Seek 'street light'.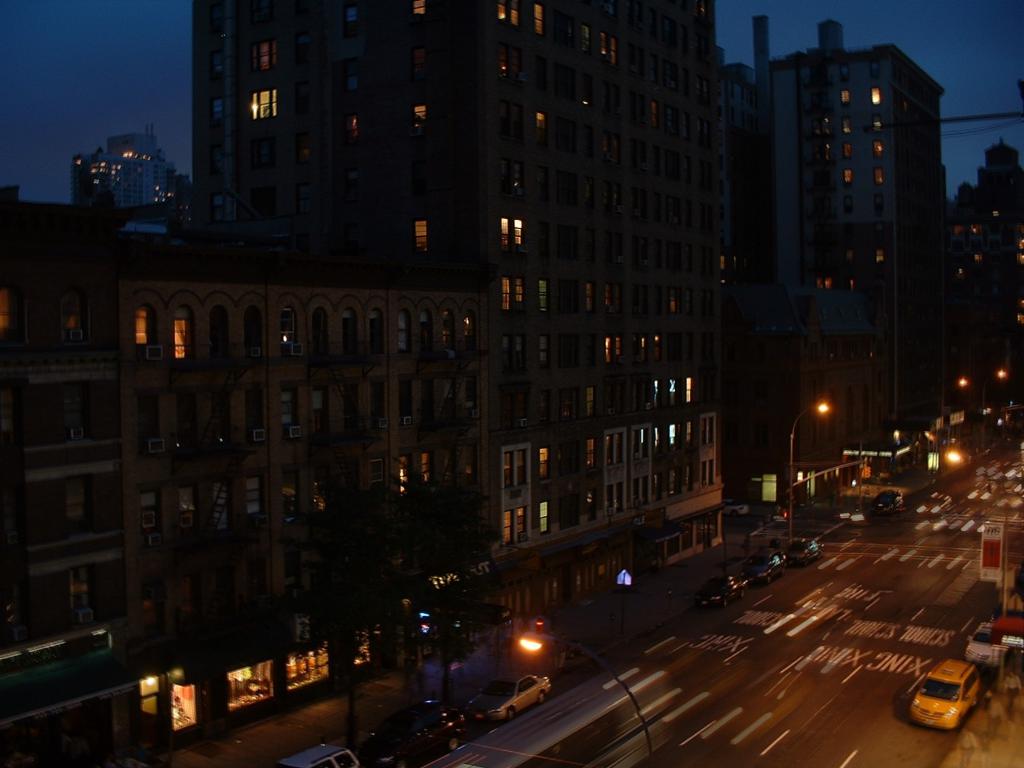
detection(785, 400, 833, 545).
